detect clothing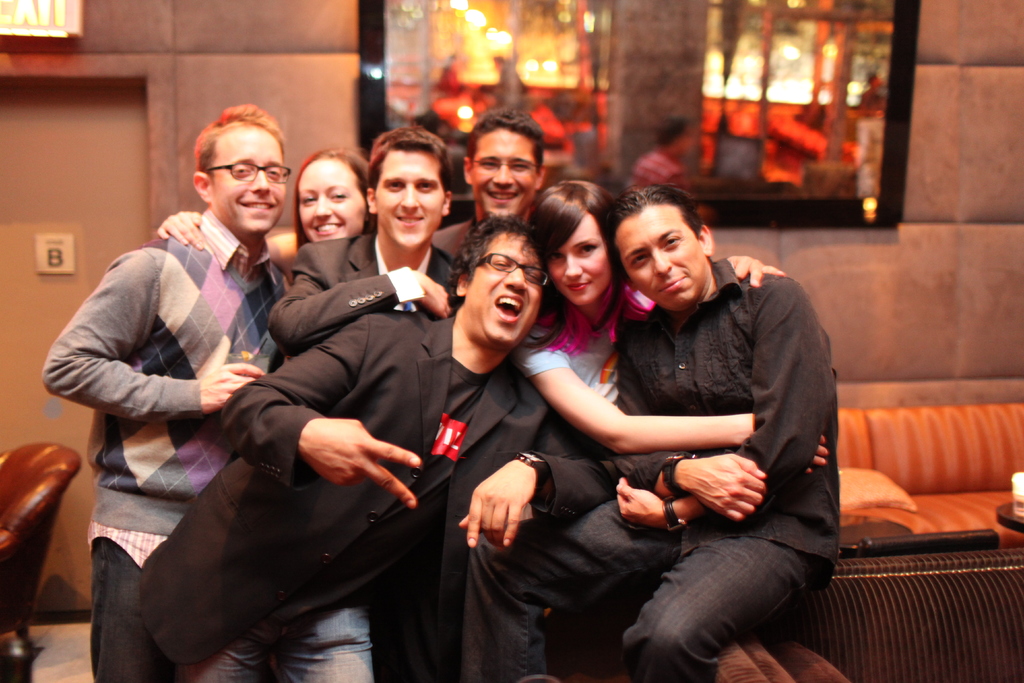
x1=502 y1=310 x2=646 y2=469
